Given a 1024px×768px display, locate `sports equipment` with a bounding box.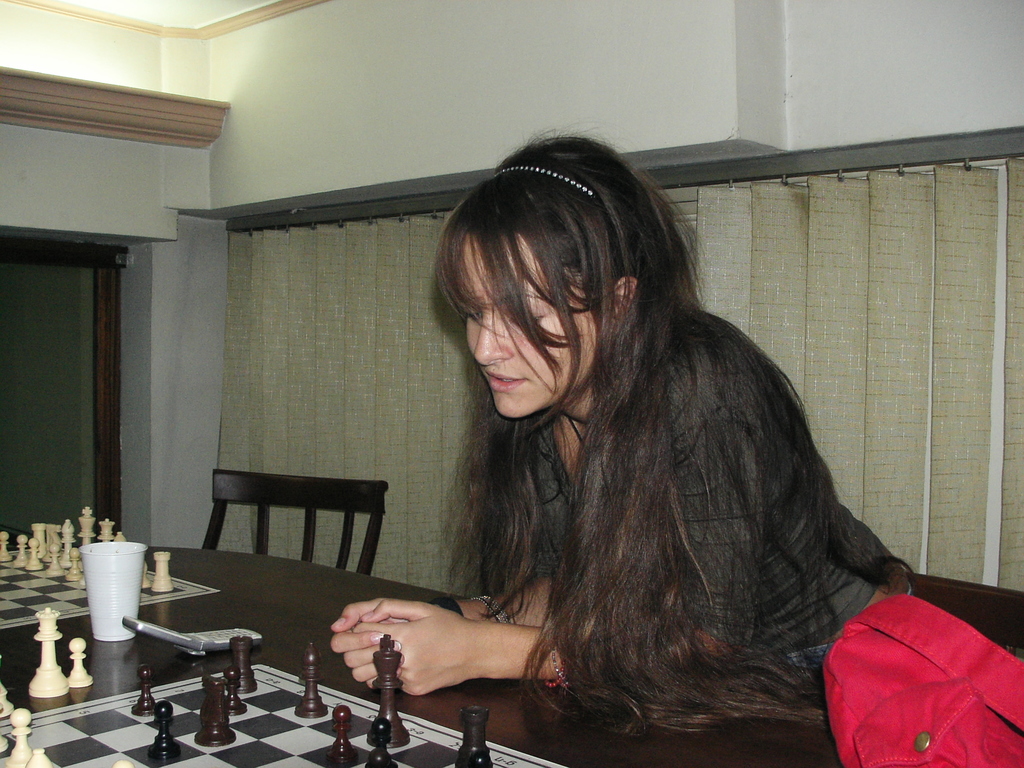
Located: x1=0 y1=663 x2=566 y2=767.
